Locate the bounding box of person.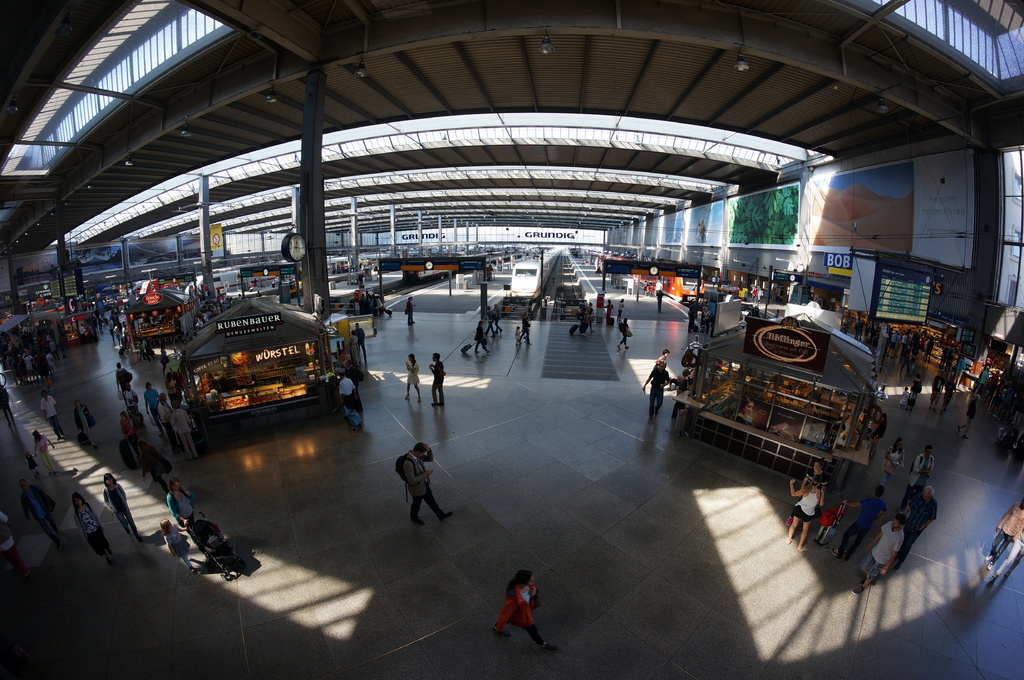
Bounding box: region(39, 390, 64, 438).
